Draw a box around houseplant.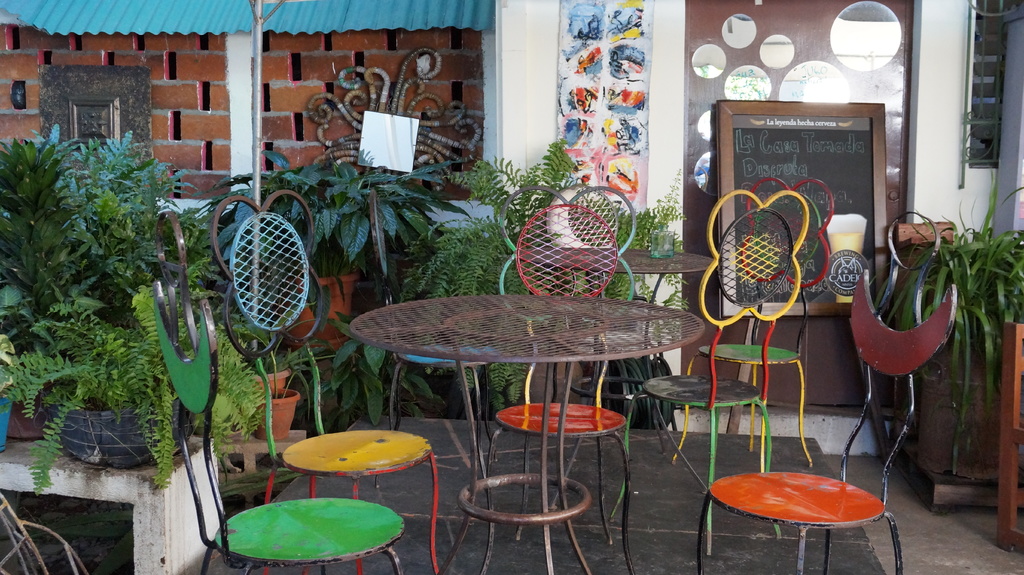
0 127 260 349.
